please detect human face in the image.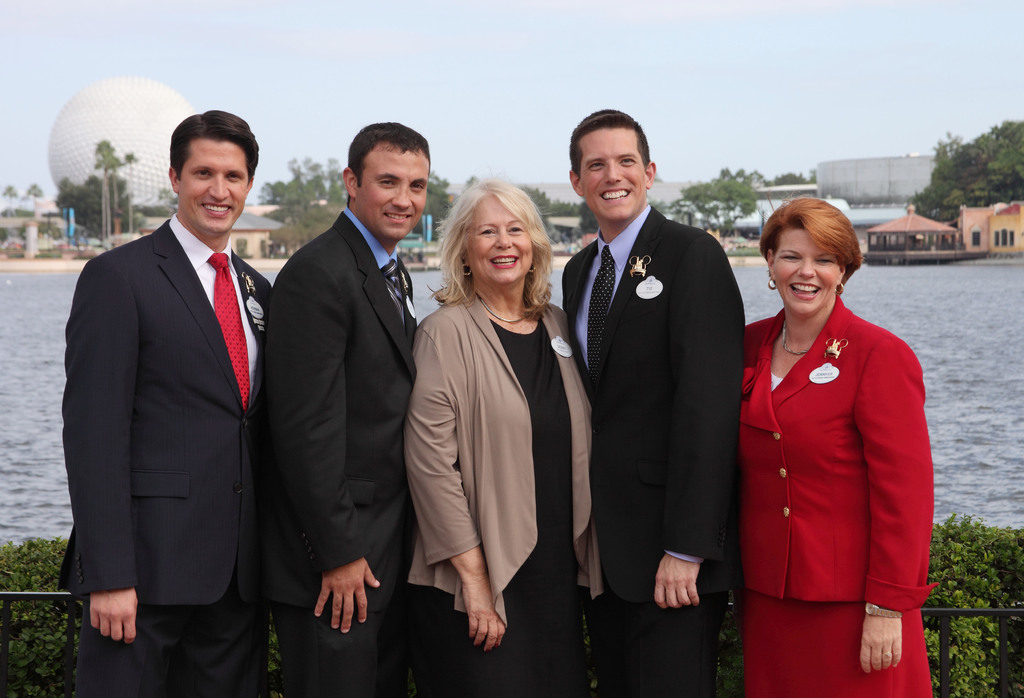
180,143,250,235.
